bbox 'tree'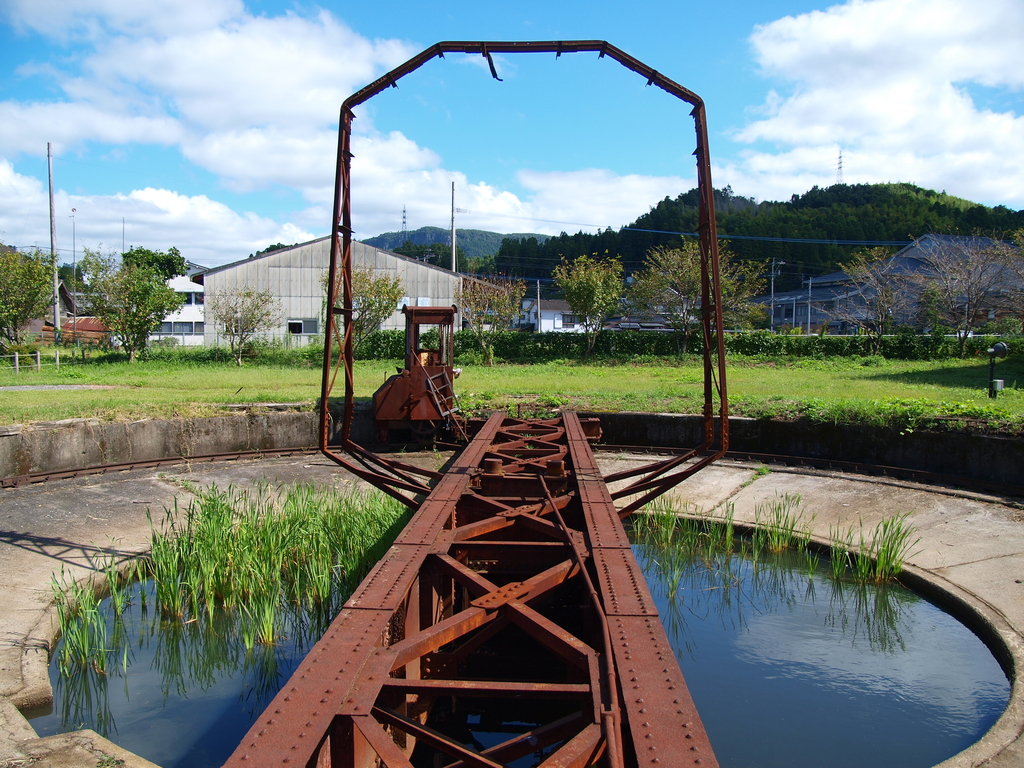
66/241/125/312
